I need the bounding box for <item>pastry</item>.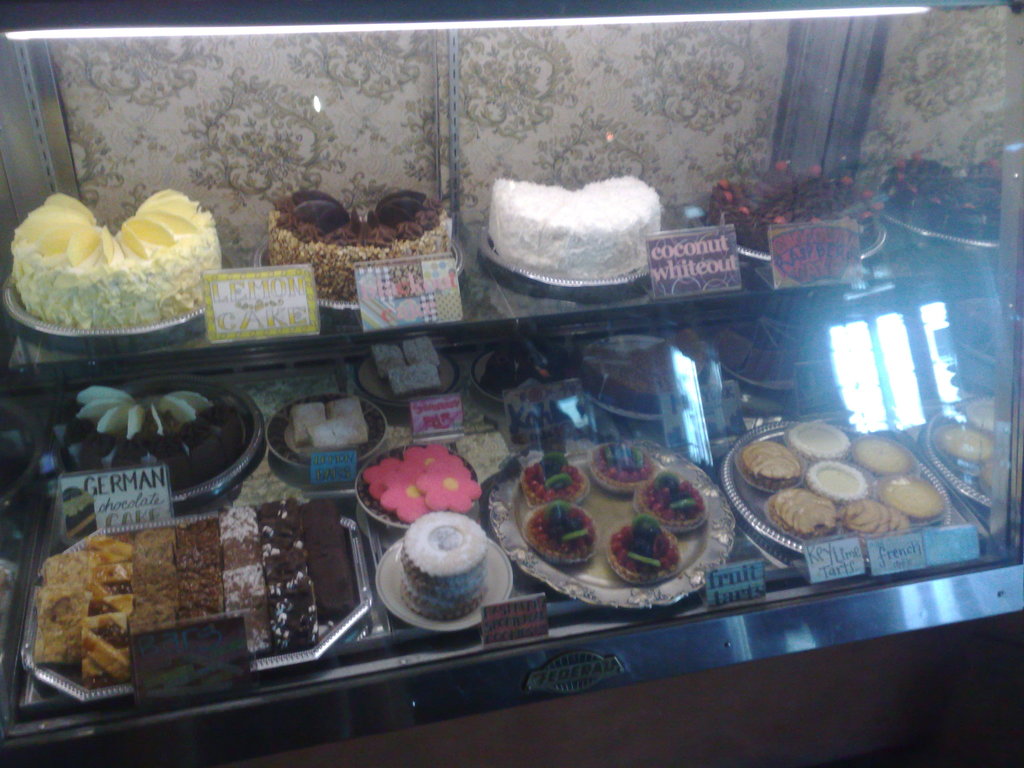
Here it is: l=943, t=428, r=991, b=461.
